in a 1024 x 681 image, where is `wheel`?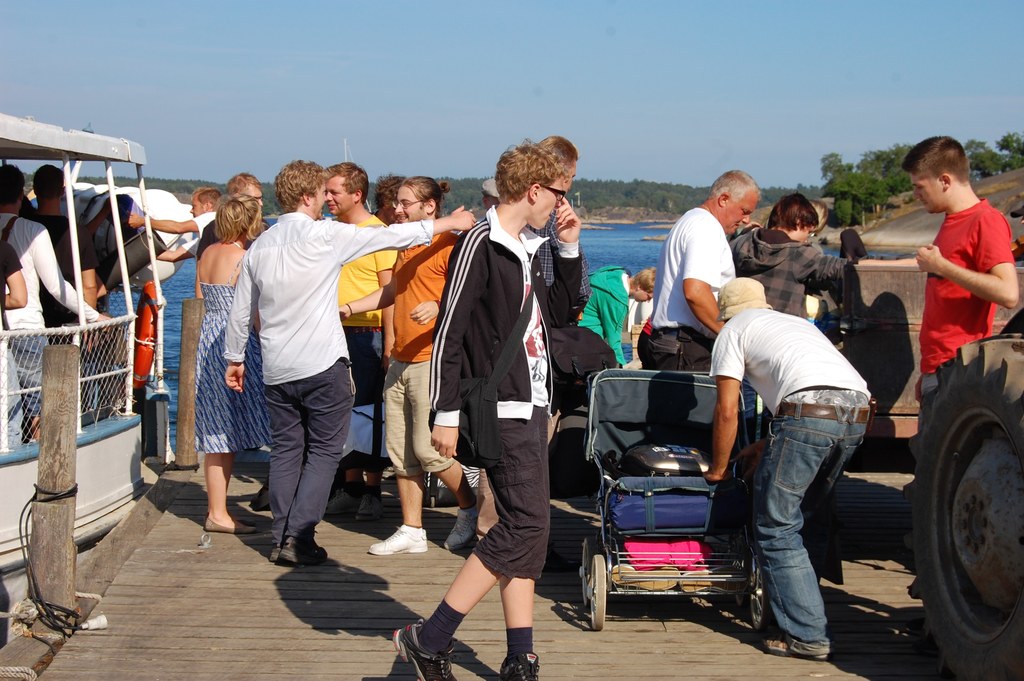
x1=584 y1=550 x2=605 y2=631.
